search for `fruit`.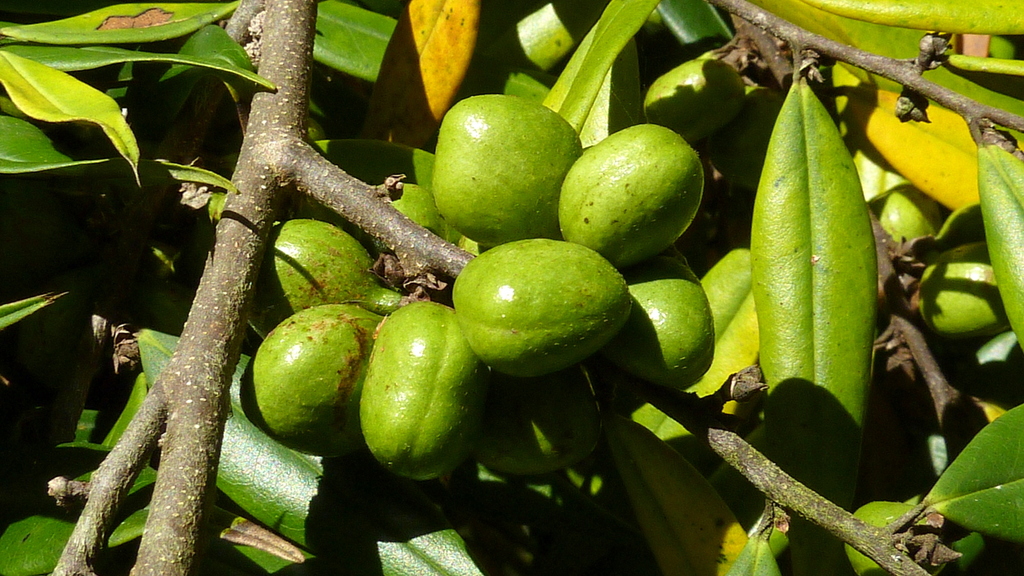
Found at box=[551, 122, 708, 268].
